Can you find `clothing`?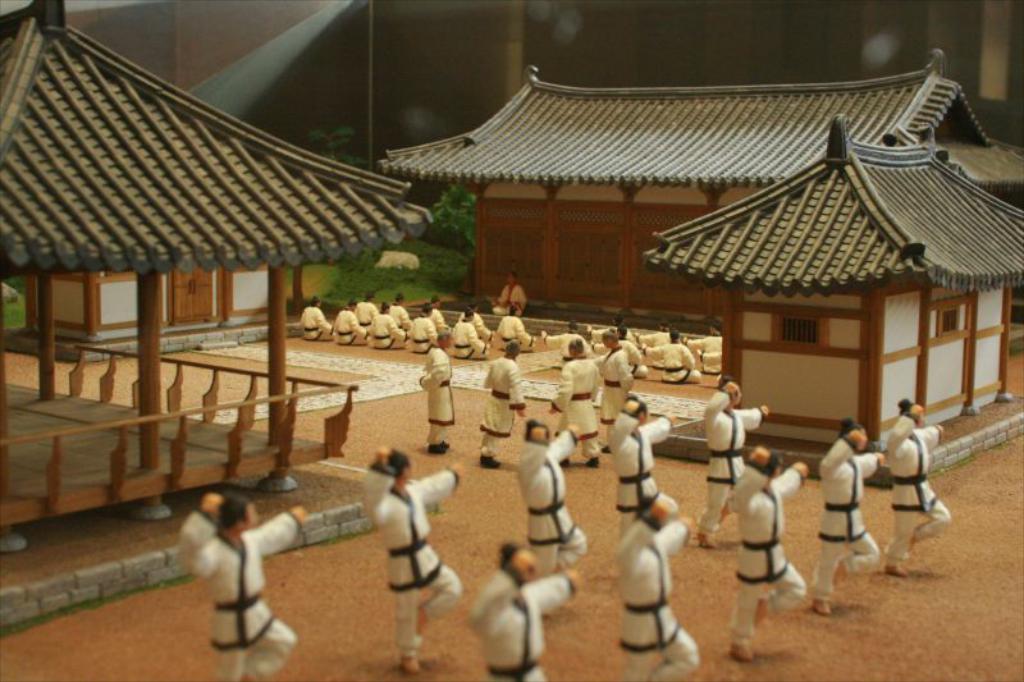
Yes, bounding box: pyautogui.locateOnScreen(696, 397, 763, 519).
